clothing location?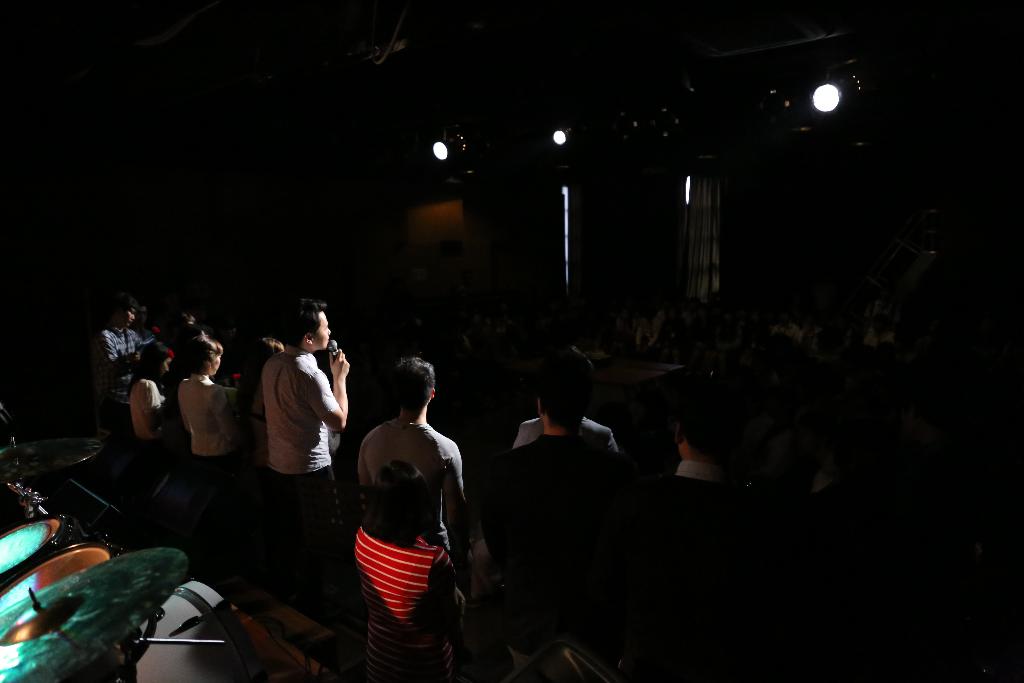
bbox(127, 372, 161, 441)
